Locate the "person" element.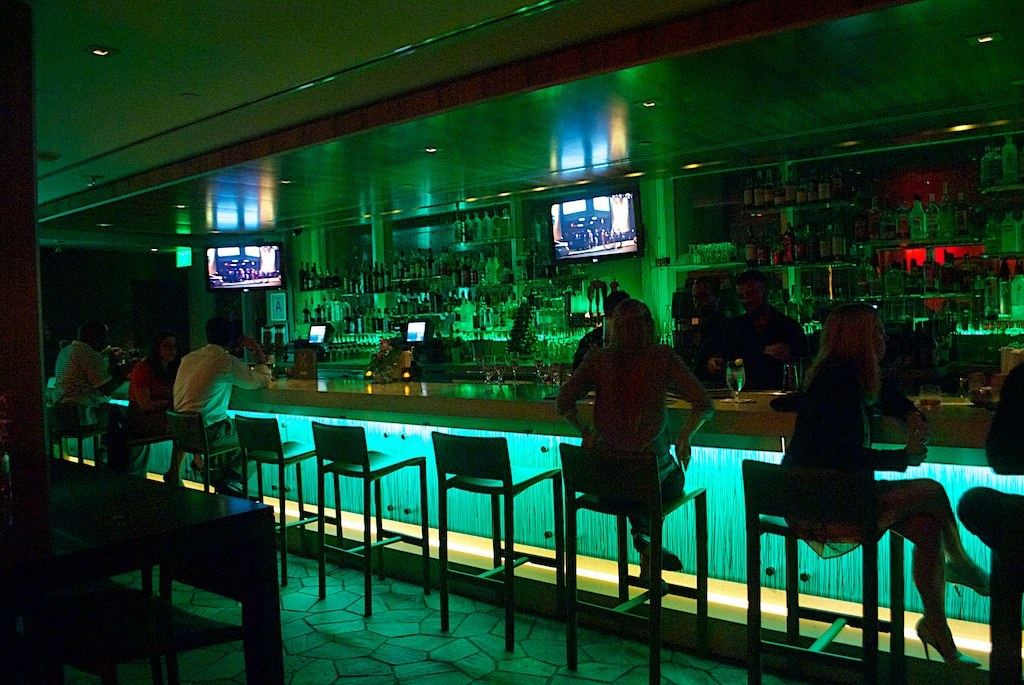
Element bbox: (785,304,986,670).
